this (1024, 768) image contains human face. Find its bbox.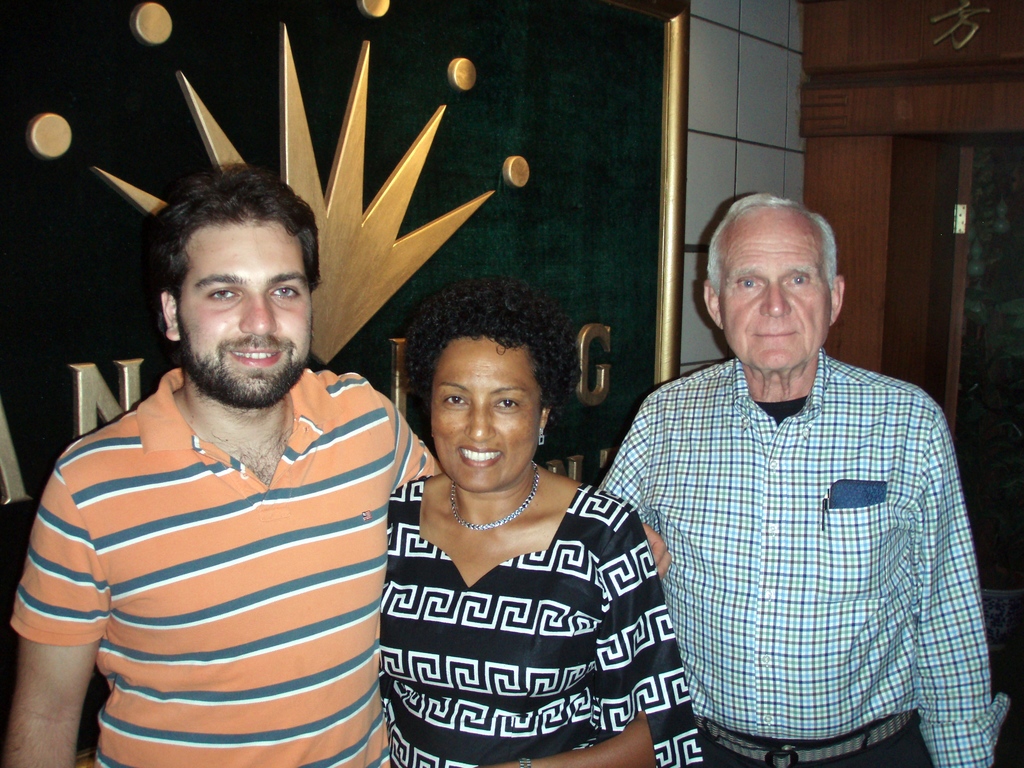
[725,220,836,369].
